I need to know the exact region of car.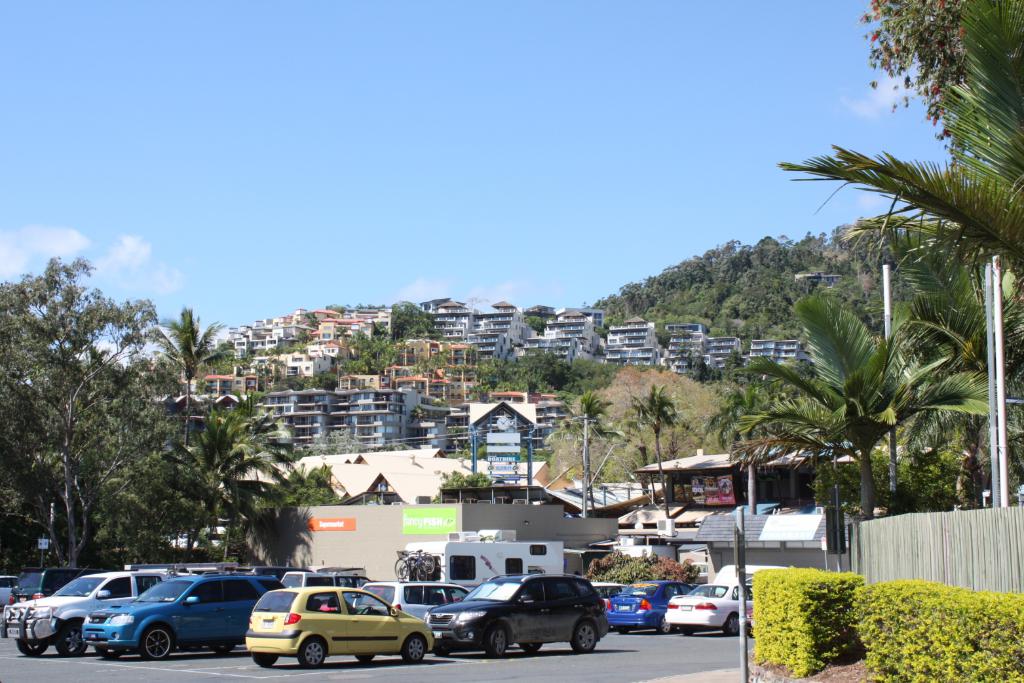
Region: detection(354, 583, 467, 623).
